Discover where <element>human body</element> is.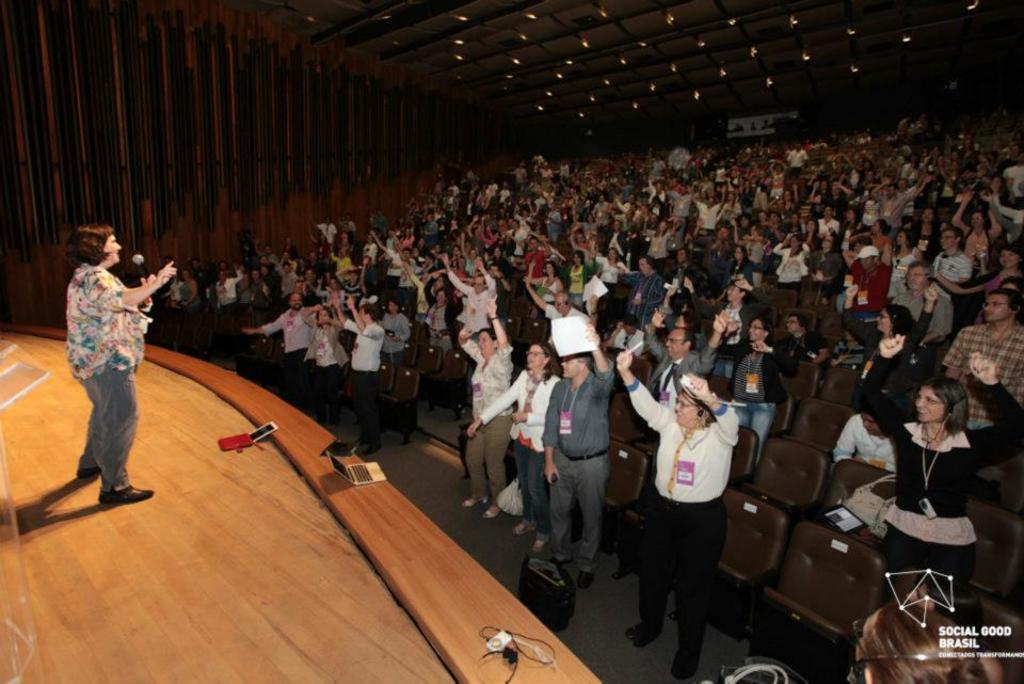
Discovered at (left=851, top=232, right=889, bottom=307).
